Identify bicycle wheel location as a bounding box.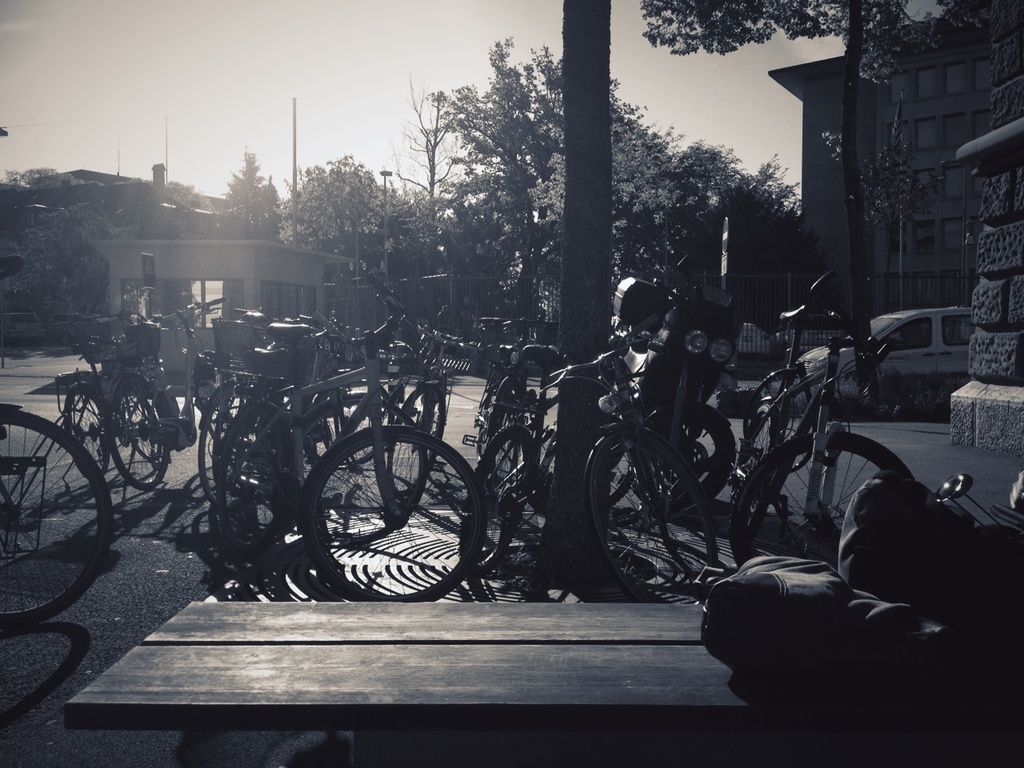
0/408/113/630.
